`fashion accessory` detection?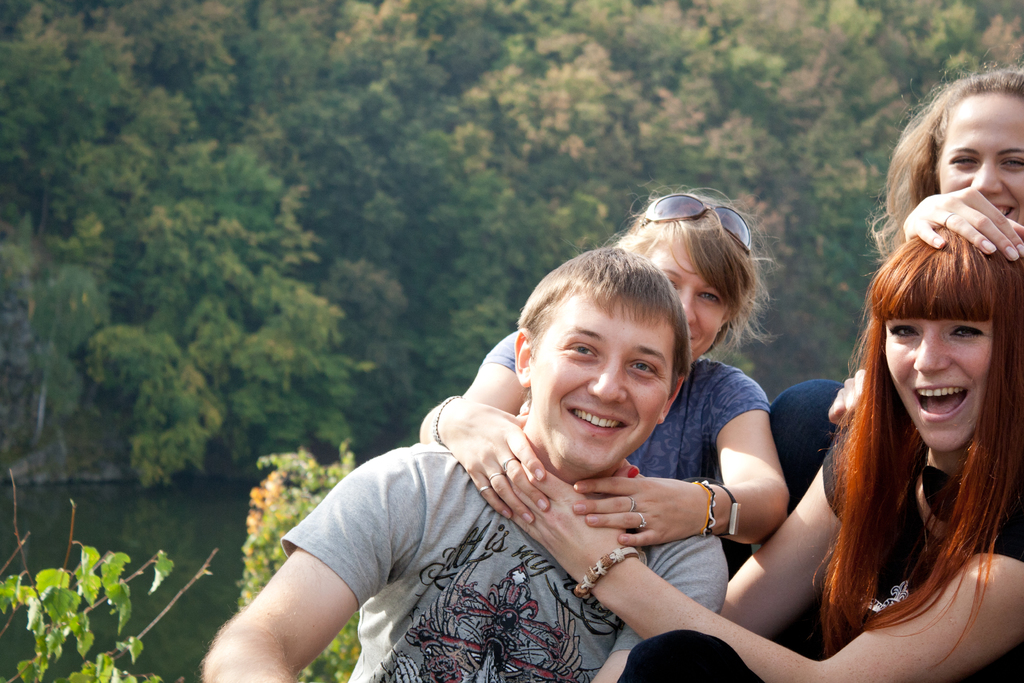
[x1=715, y1=483, x2=741, y2=539]
